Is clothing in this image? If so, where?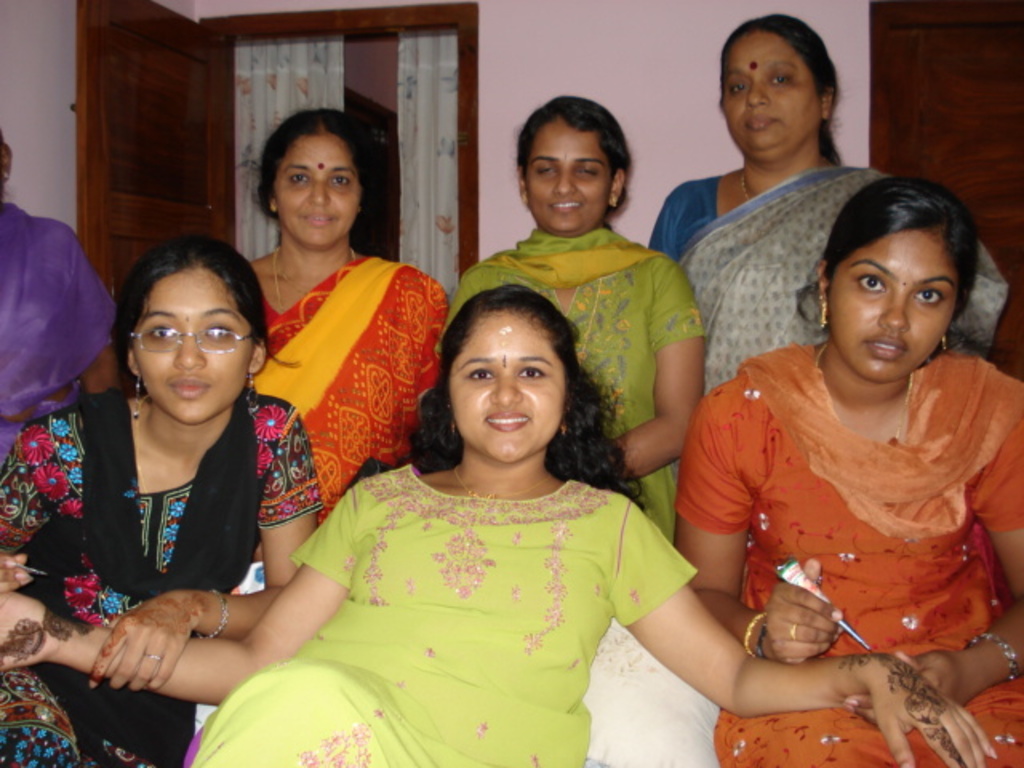
Yes, at pyautogui.locateOnScreen(637, 349, 1022, 766).
